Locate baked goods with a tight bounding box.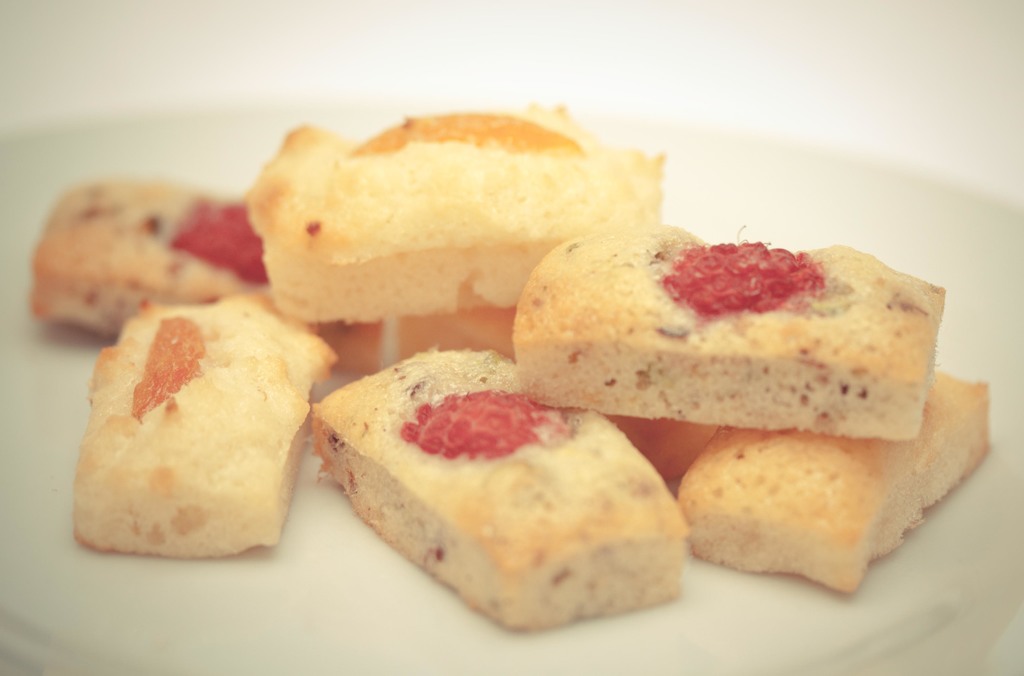
(491, 222, 941, 473).
